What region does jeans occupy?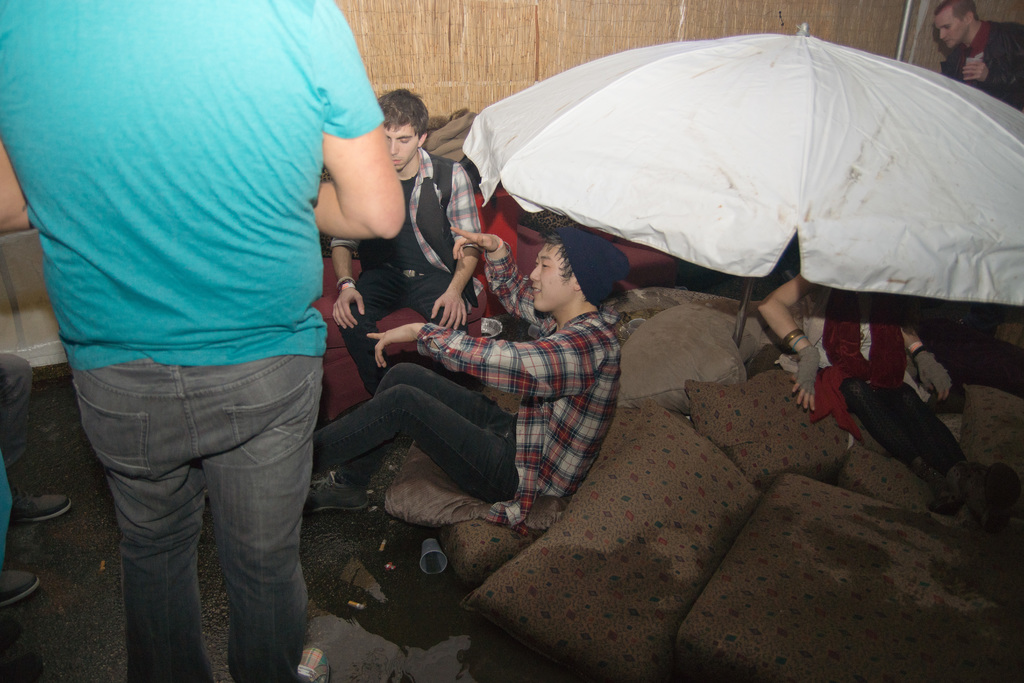
bbox=(67, 349, 321, 682).
